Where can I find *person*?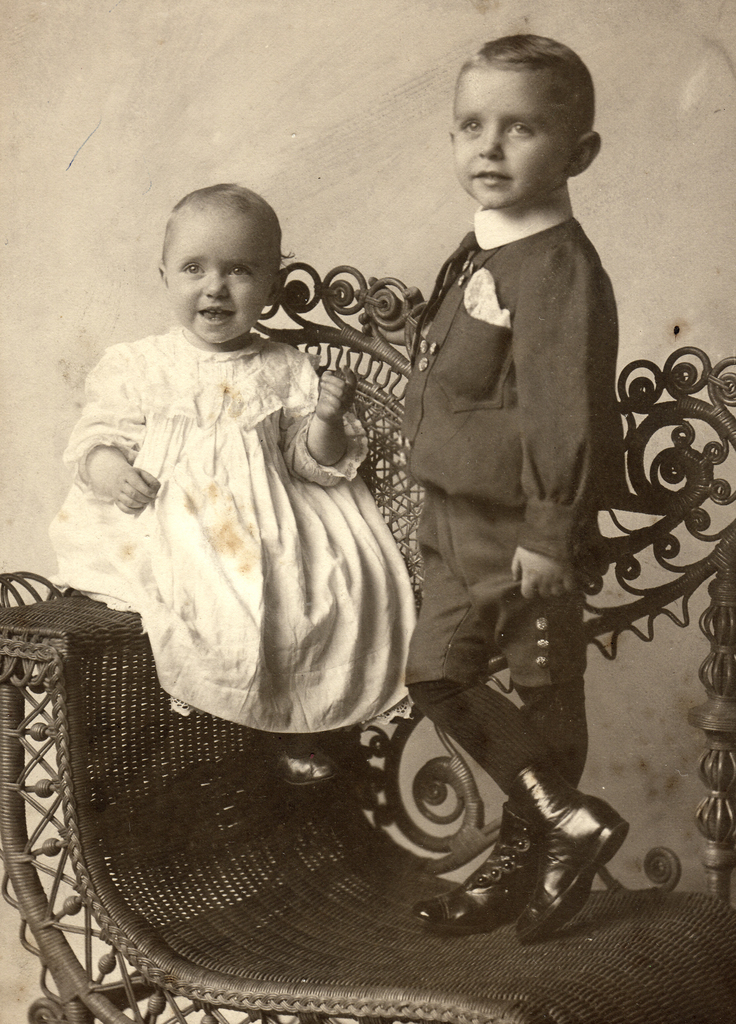
You can find it at <box>44,175,422,790</box>.
